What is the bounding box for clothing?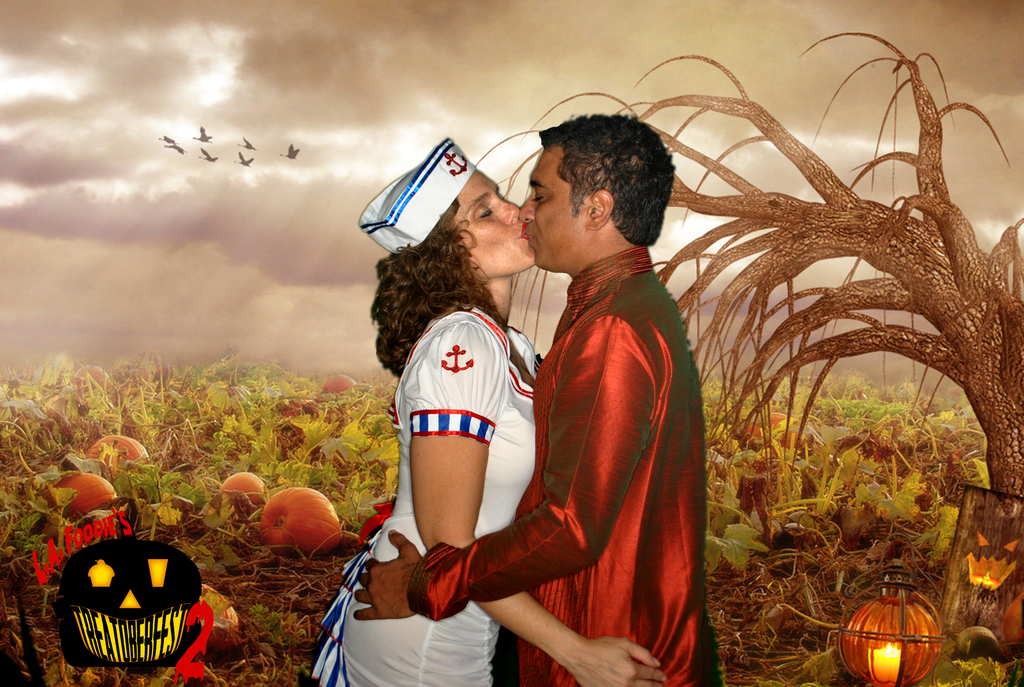
<bbox>388, 240, 724, 686</bbox>.
